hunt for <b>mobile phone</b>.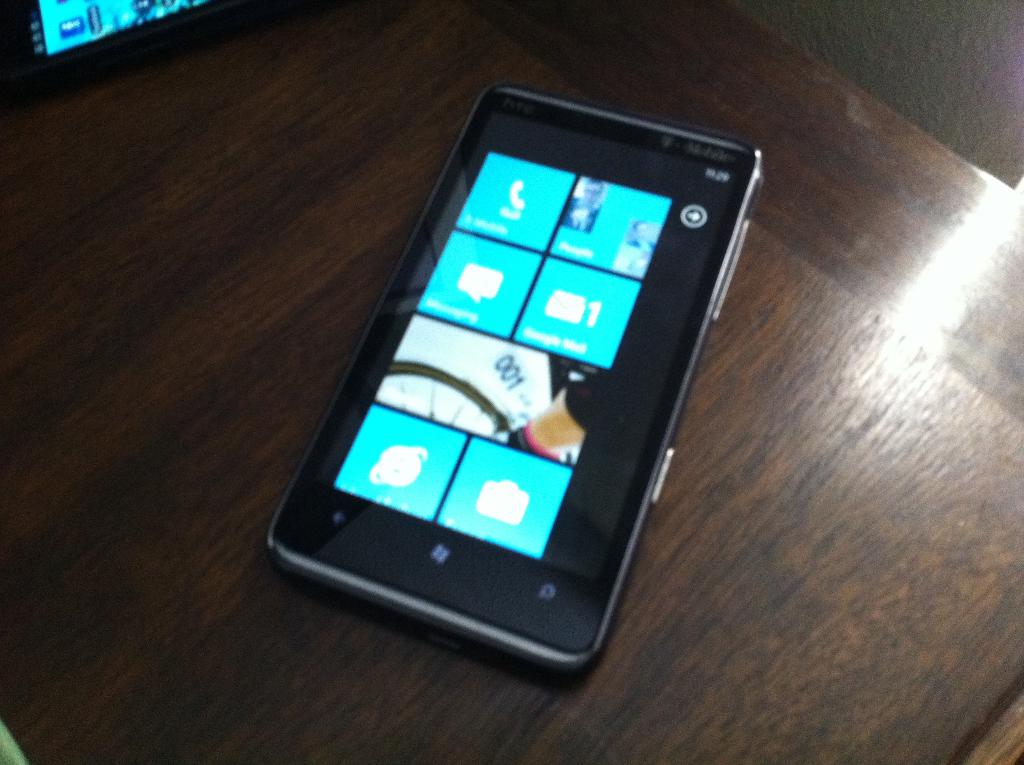
Hunted down at x1=262 y1=85 x2=772 y2=679.
